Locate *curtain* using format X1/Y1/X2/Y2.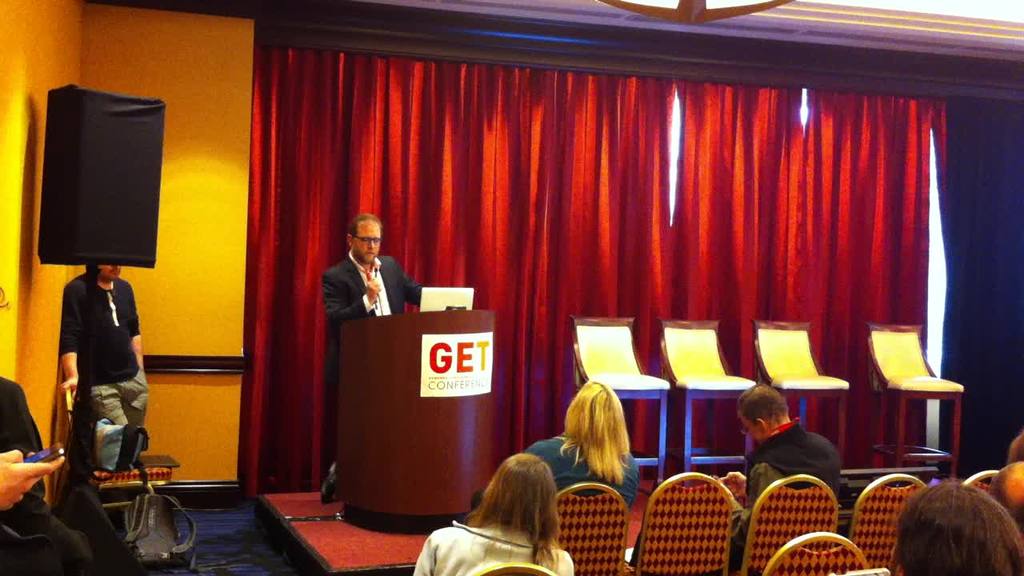
245/49/930/449.
